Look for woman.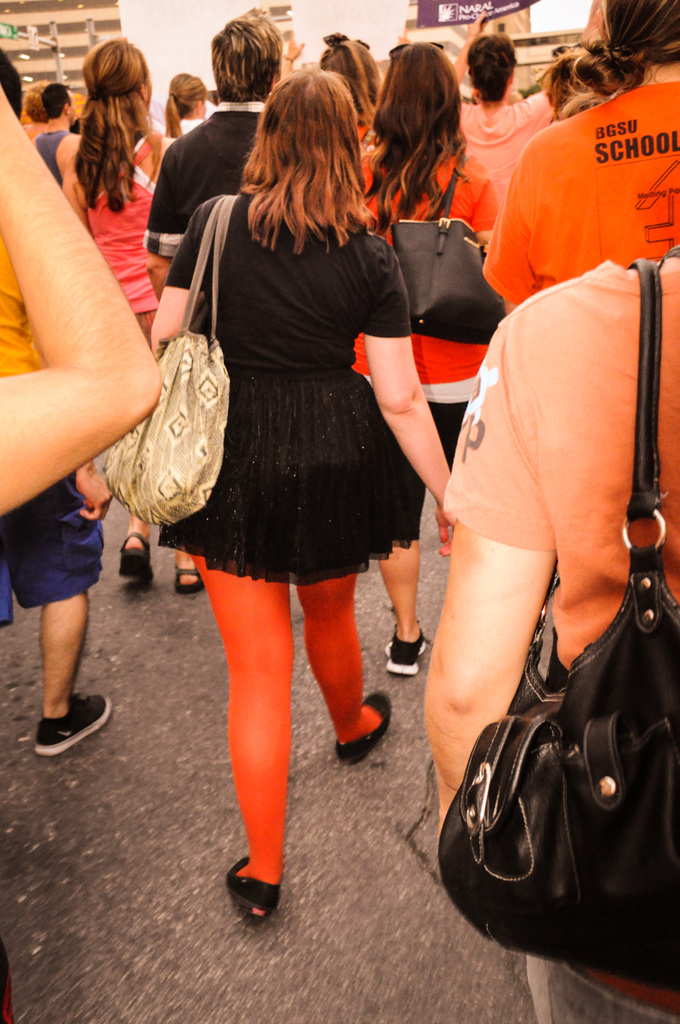
Found: [left=54, top=40, right=208, bottom=599].
